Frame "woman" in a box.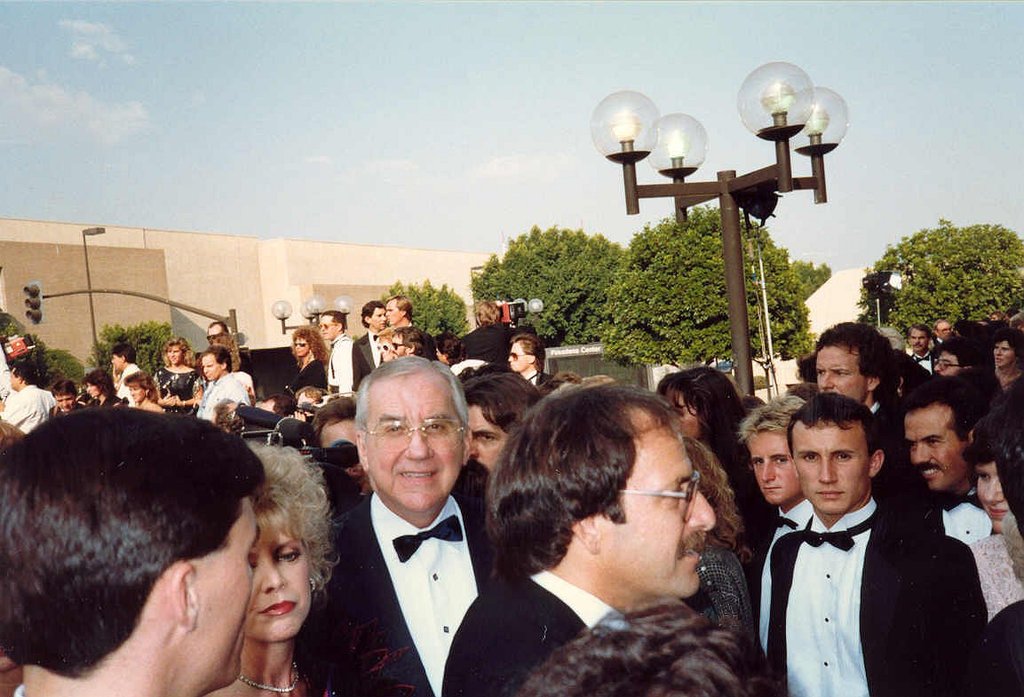
<bbox>78, 367, 119, 407</bbox>.
